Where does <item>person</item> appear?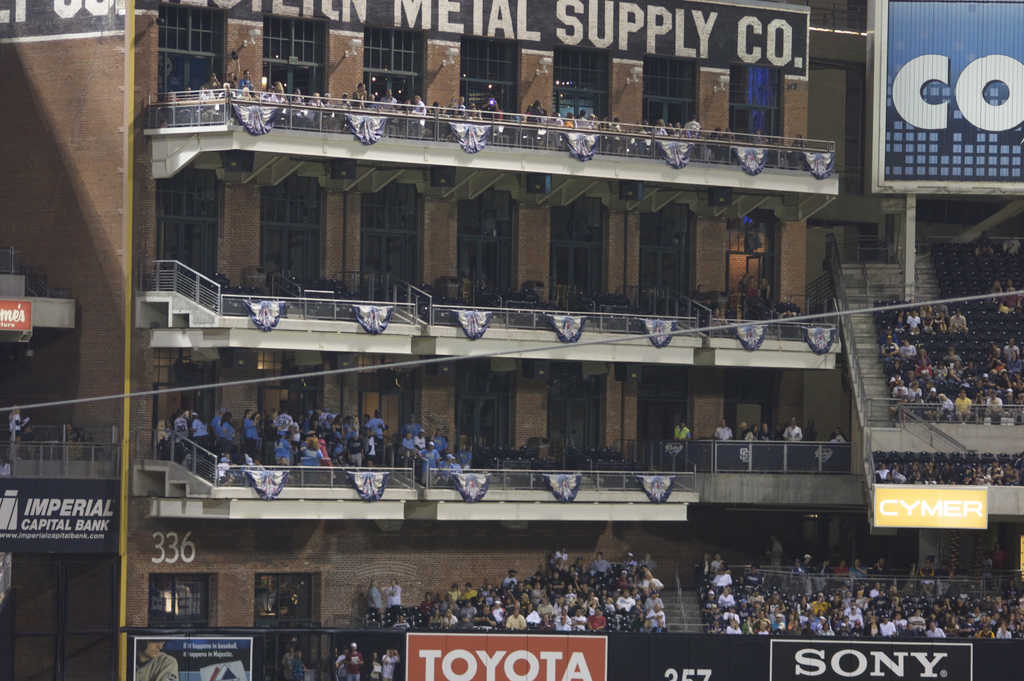
Appears at [left=708, top=545, right=1023, bottom=650].
